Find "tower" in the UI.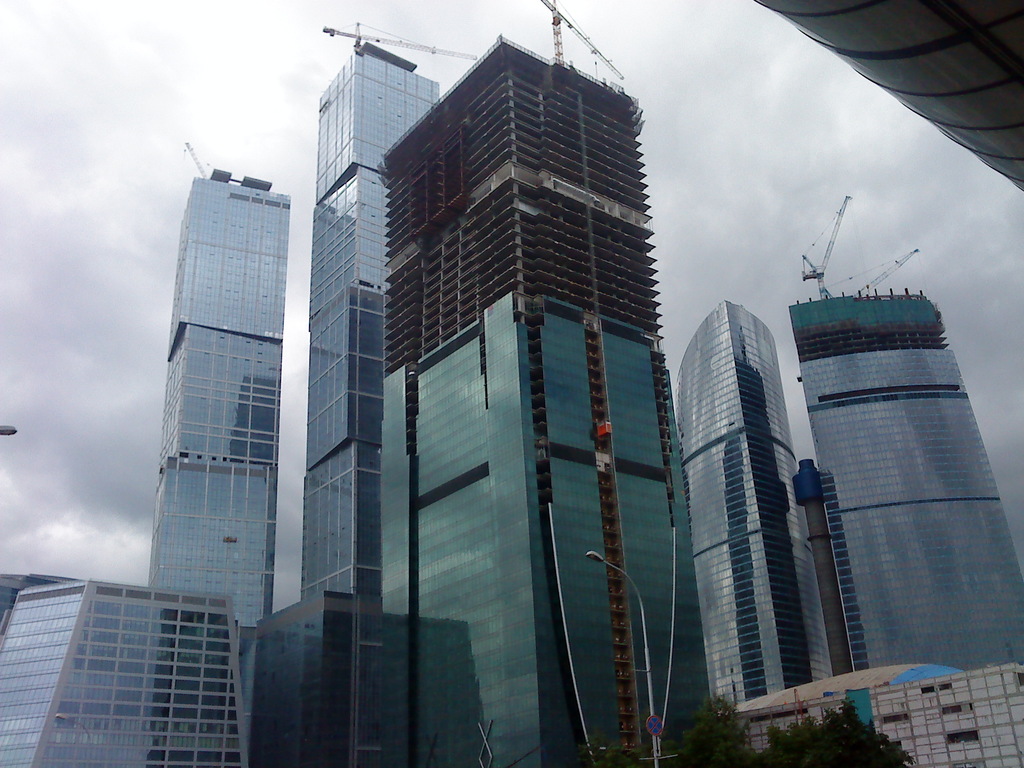
UI element at pyautogui.locateOnScreen(685, 298, 824, 712).
